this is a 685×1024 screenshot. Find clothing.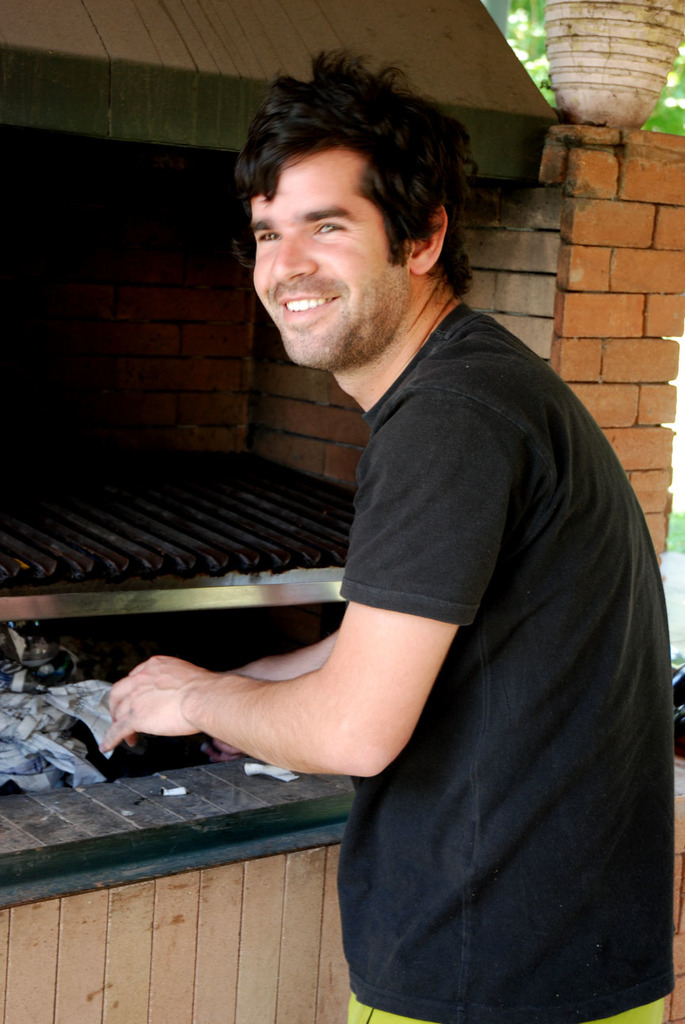
Bounding box: rect(331, 301, 672, 1023).
